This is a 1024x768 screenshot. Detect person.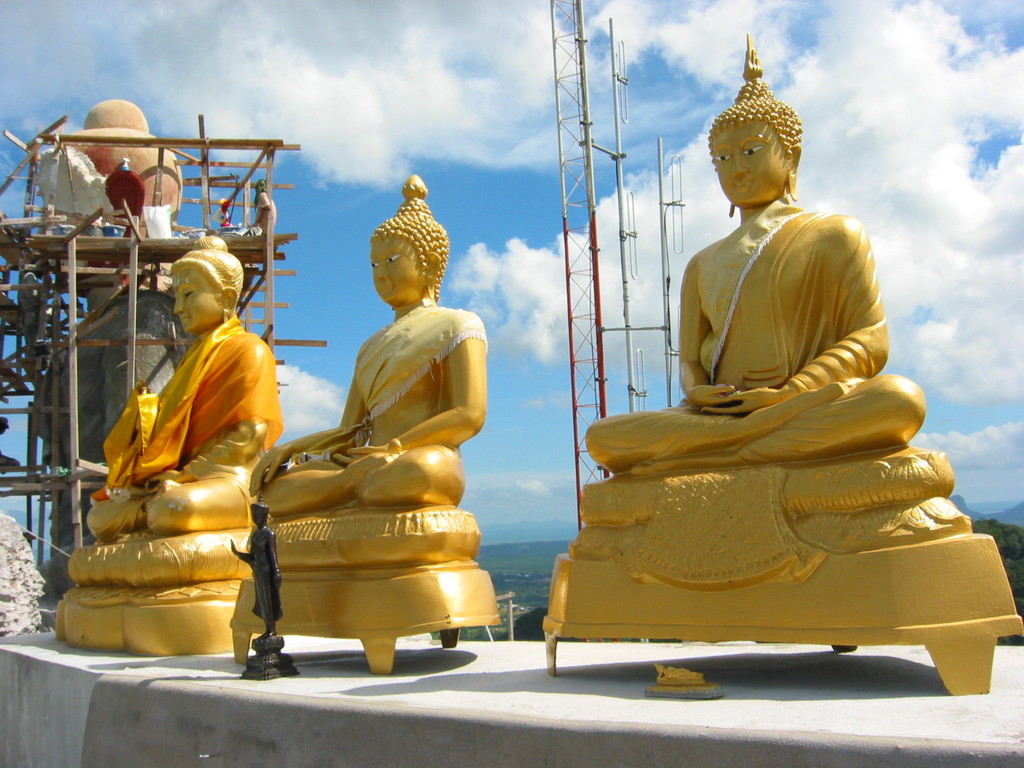
crop(230, 498, 287, 641).
